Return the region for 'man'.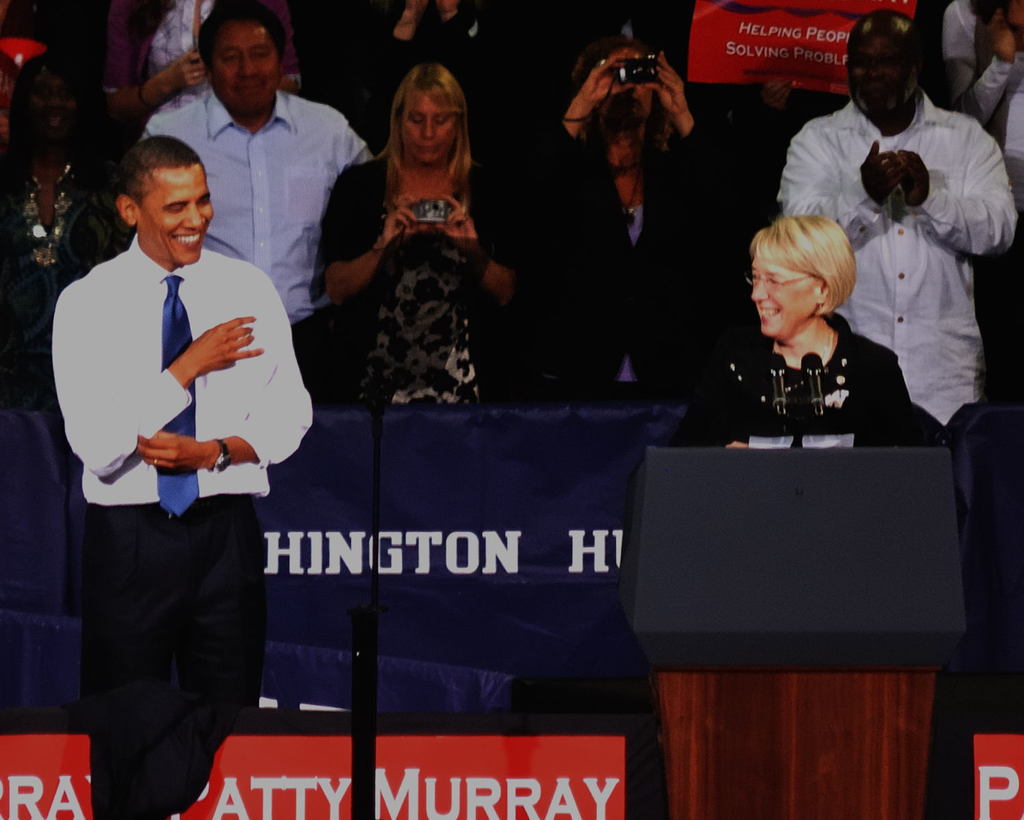
<region>54, 115, 298, 776</region>.
